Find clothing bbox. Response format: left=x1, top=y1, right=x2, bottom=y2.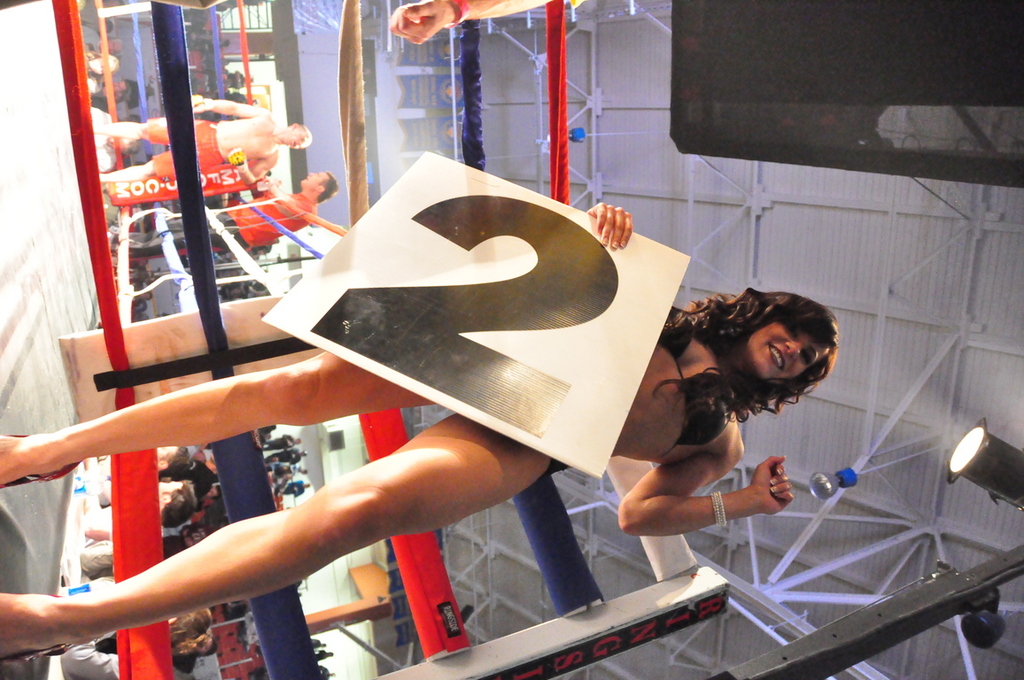
left=539, top=459, right=568, bottom=482.
